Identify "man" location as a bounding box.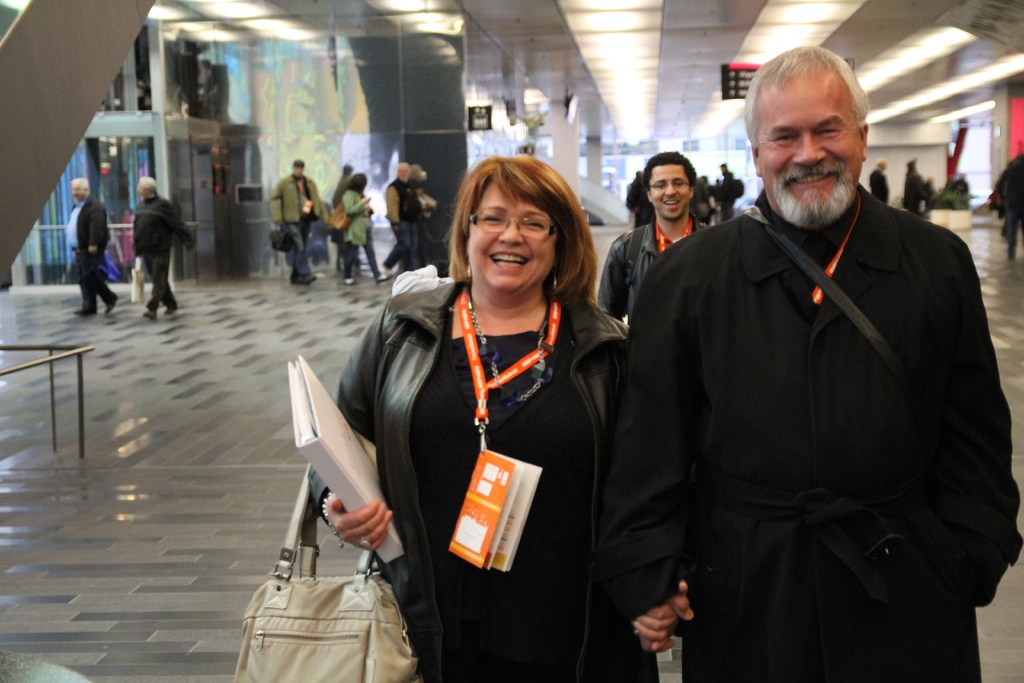
715/161/745/224.
